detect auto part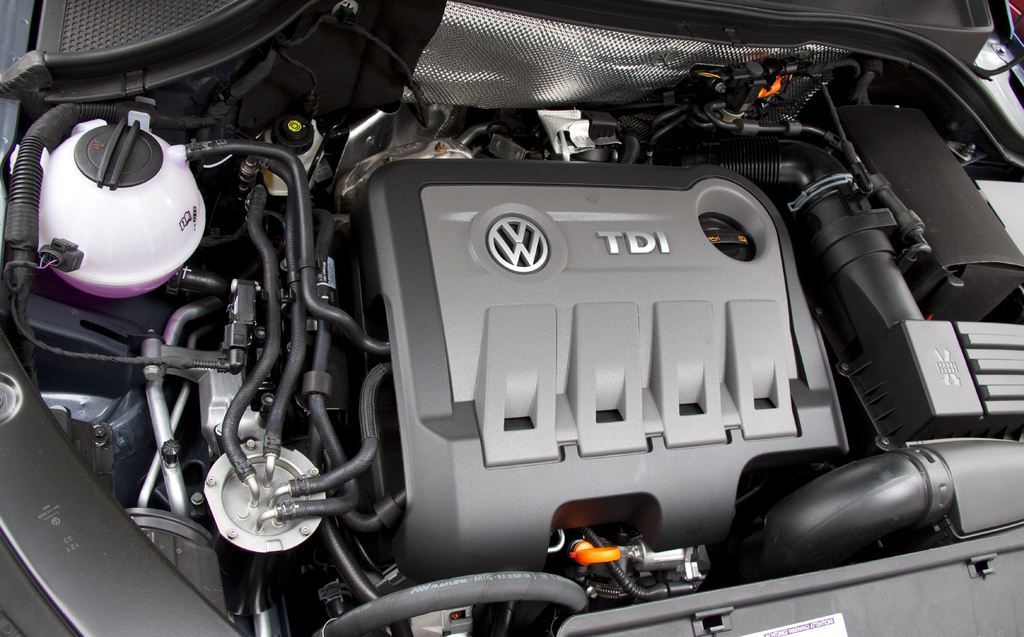
bbox=[1, 58, 1023, 636]
